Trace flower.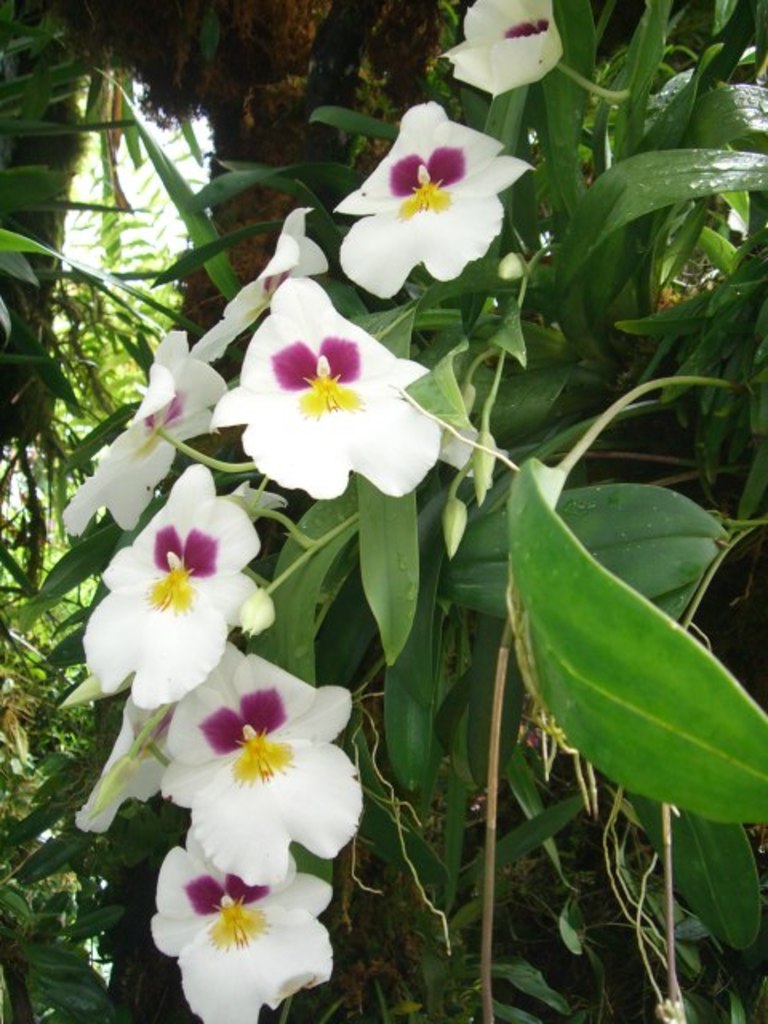
Traced to [443, 0, 563, 101].
